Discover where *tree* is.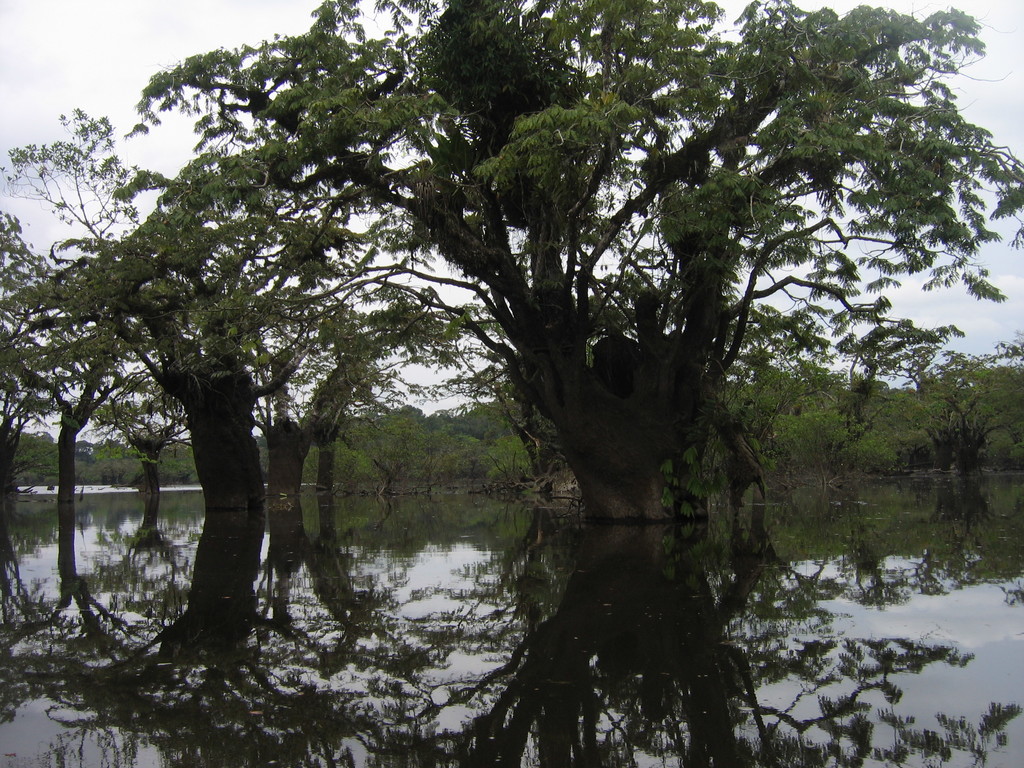
Discovered at <region>0, 274, 263, 536</region>.
